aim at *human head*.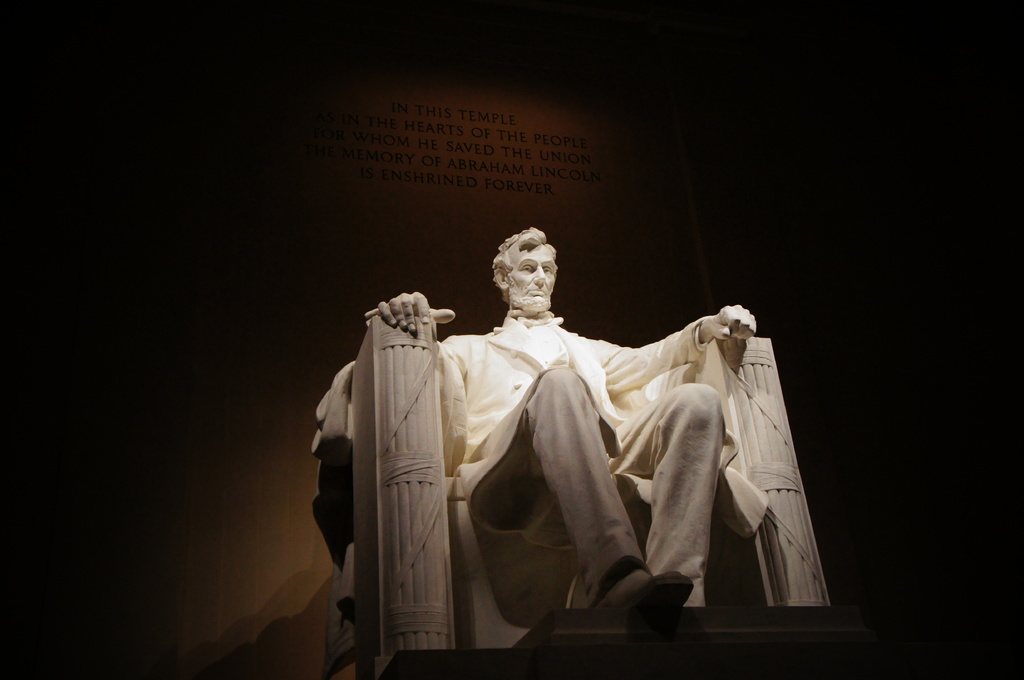
Aimed at (left=486, top=230, right=568, bottom=320).
